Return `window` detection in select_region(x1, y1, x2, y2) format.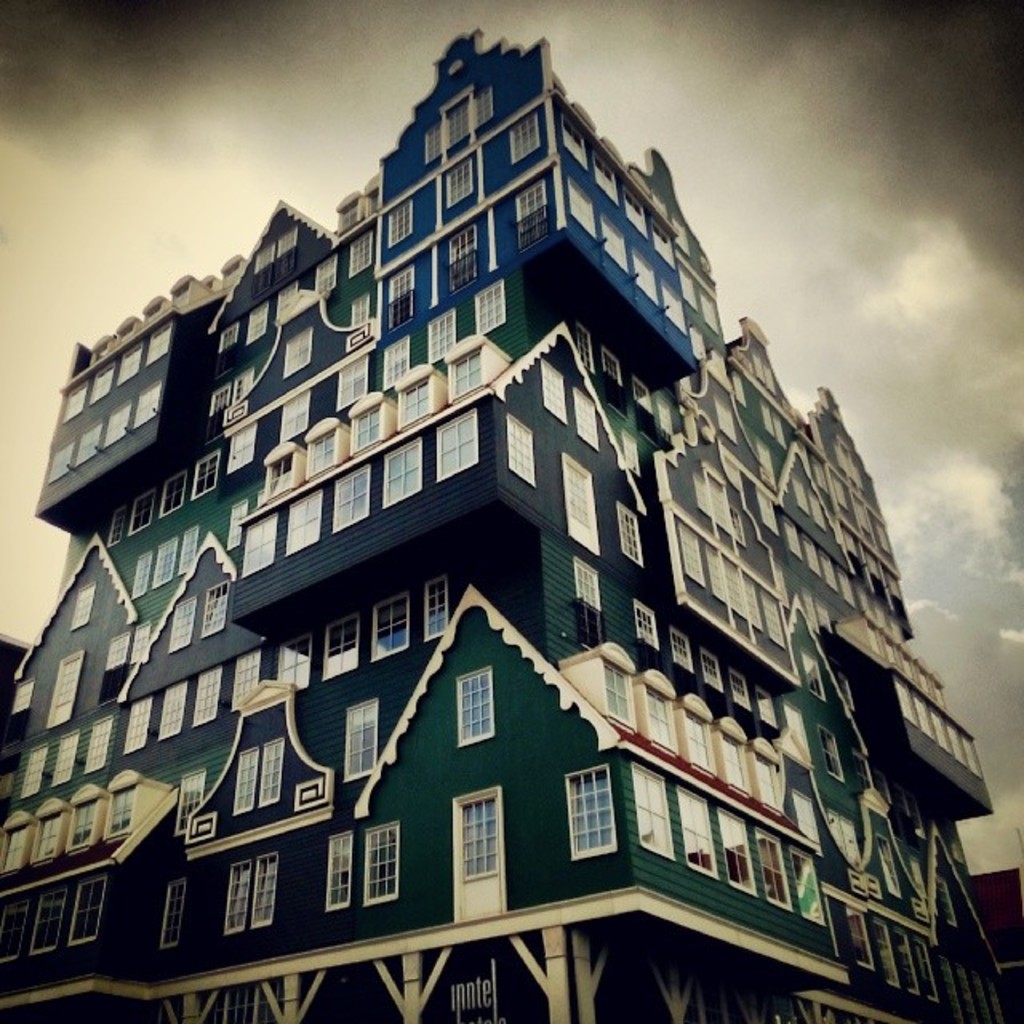
select_region(574, 562, 602, 608).
